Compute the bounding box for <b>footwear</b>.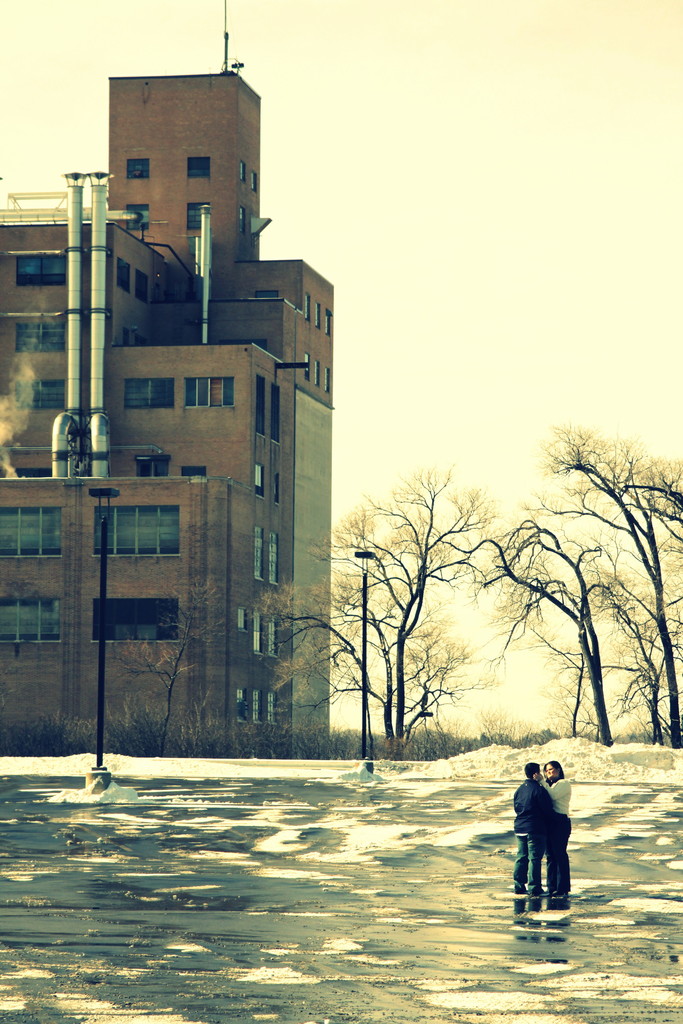
rect(524, 883, 549, 897).
